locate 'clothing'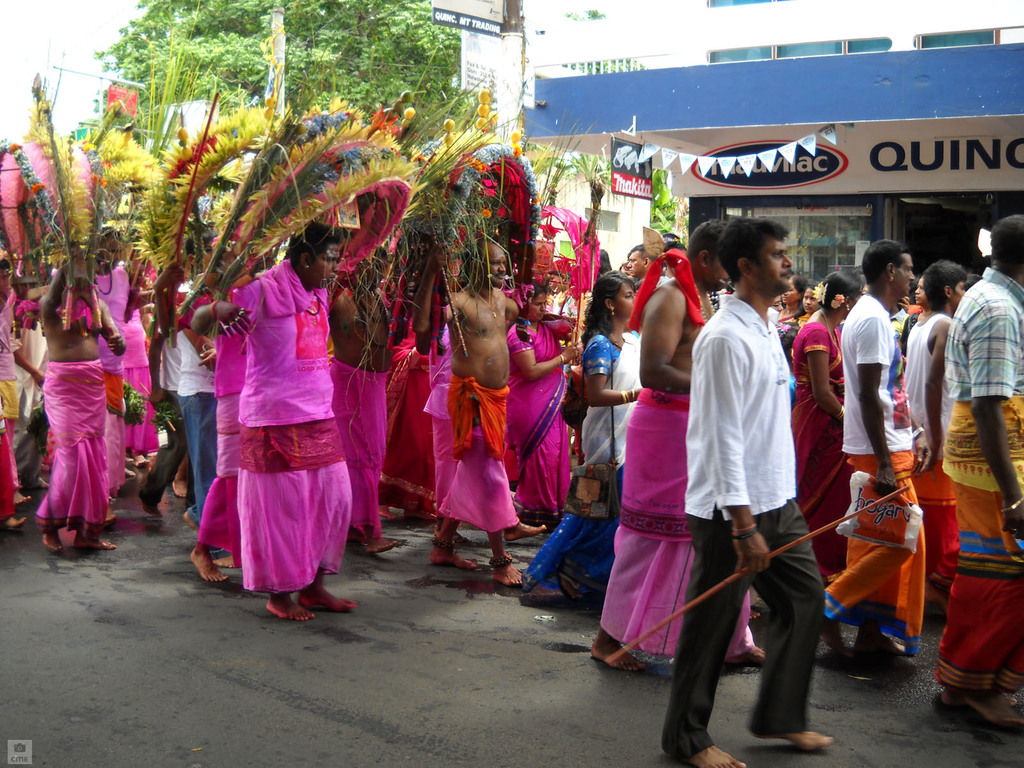
<box>0,297,24,489</box>
